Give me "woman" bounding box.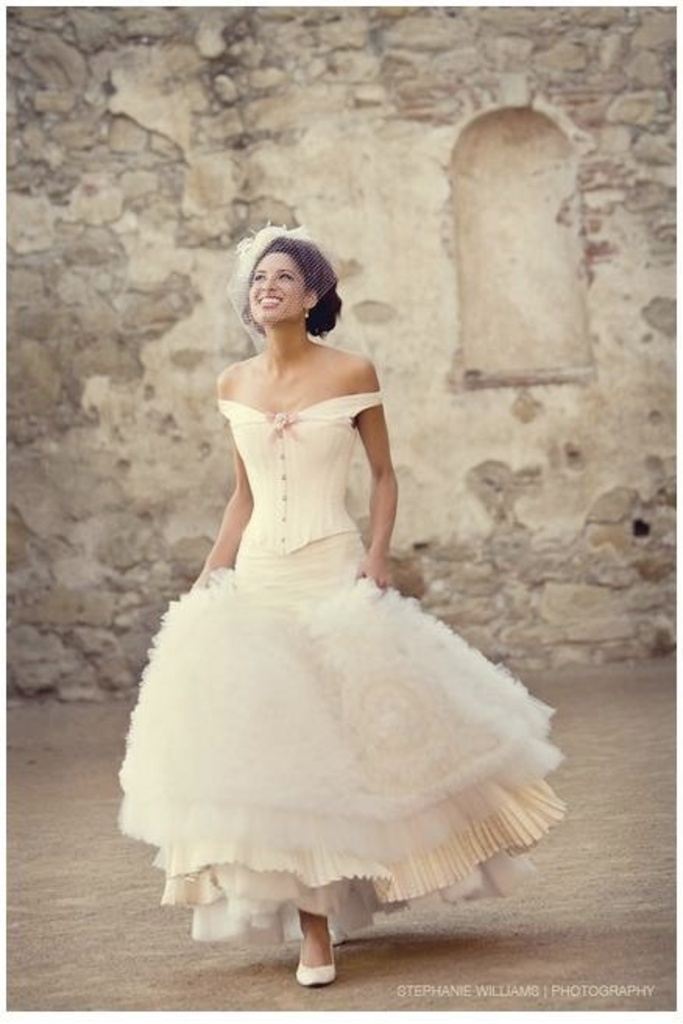
x1=122 y1=217 x2=574 y2=954.
